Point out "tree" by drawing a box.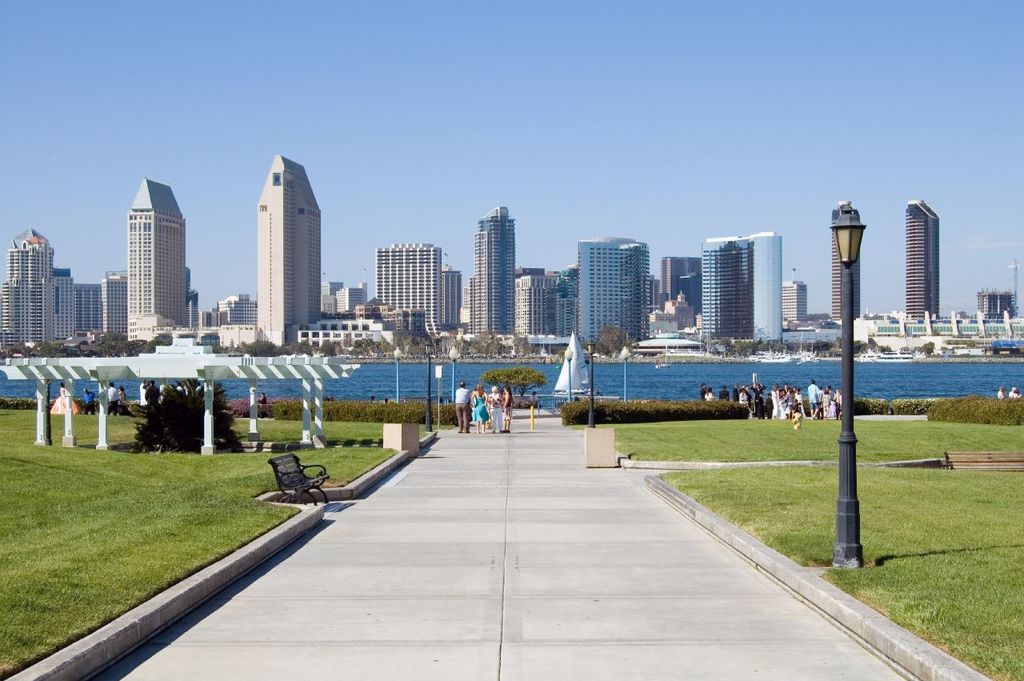
96/329/131/351.
